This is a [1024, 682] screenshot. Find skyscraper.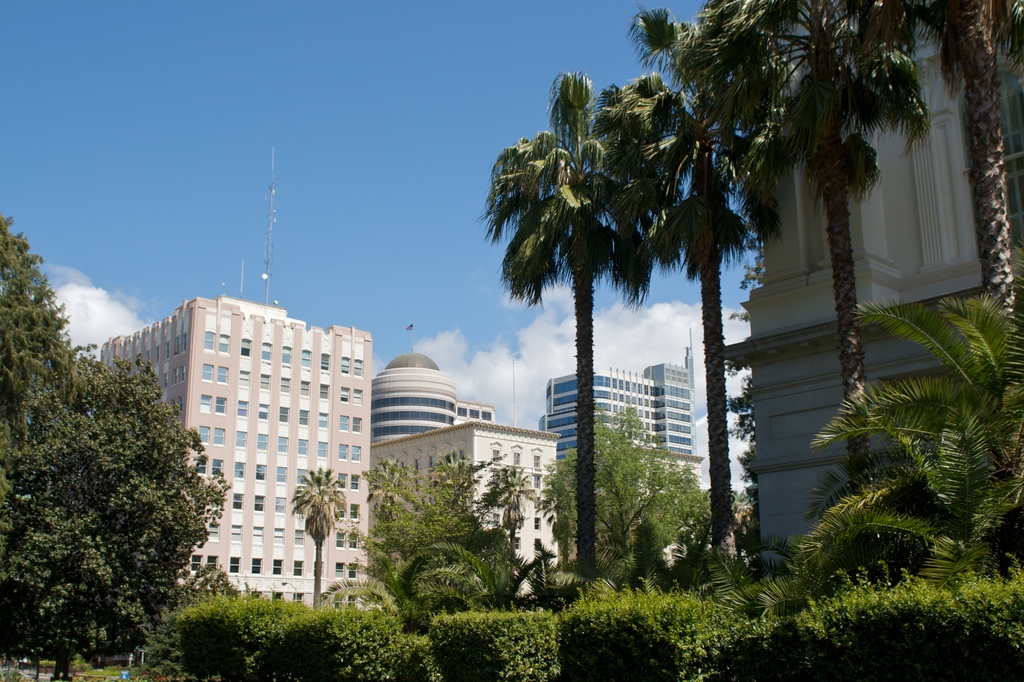
Bounding box: rect(120, 284, 388, 623).
